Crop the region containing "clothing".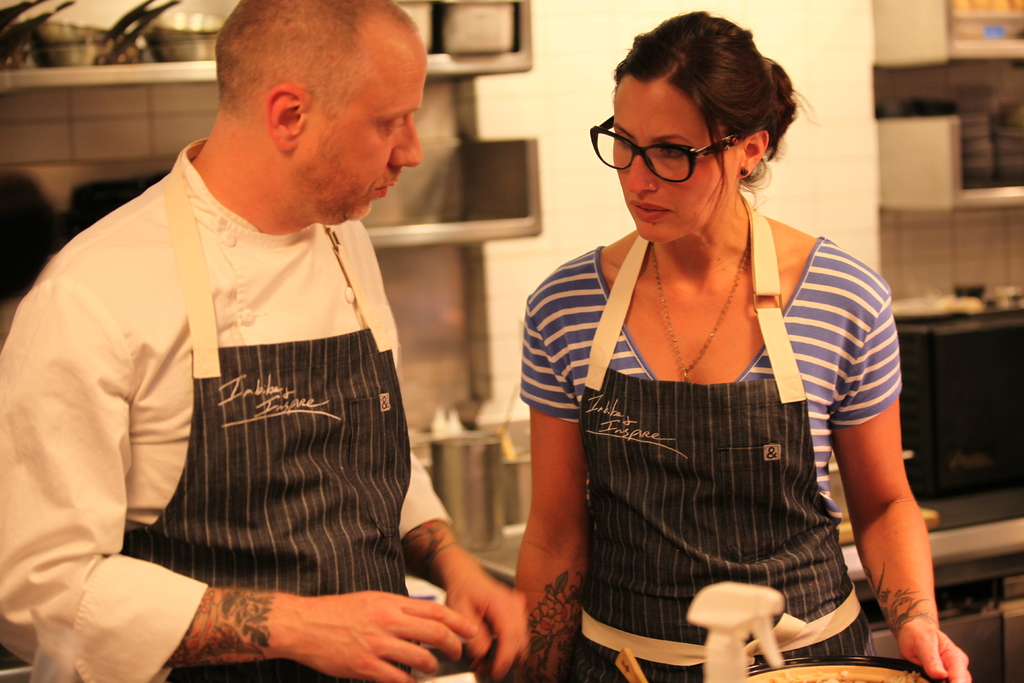
Crop region: region(549, 201, 894, 649).
